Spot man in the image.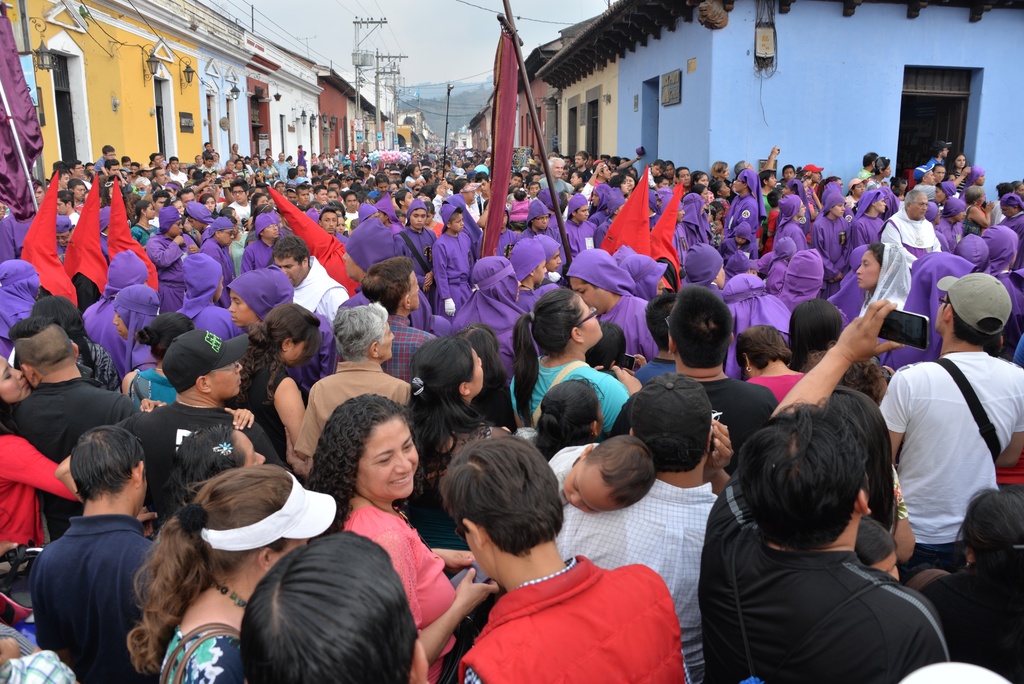
man found at pyautogui.locateOnScreen(700, 301, 947, 683).
